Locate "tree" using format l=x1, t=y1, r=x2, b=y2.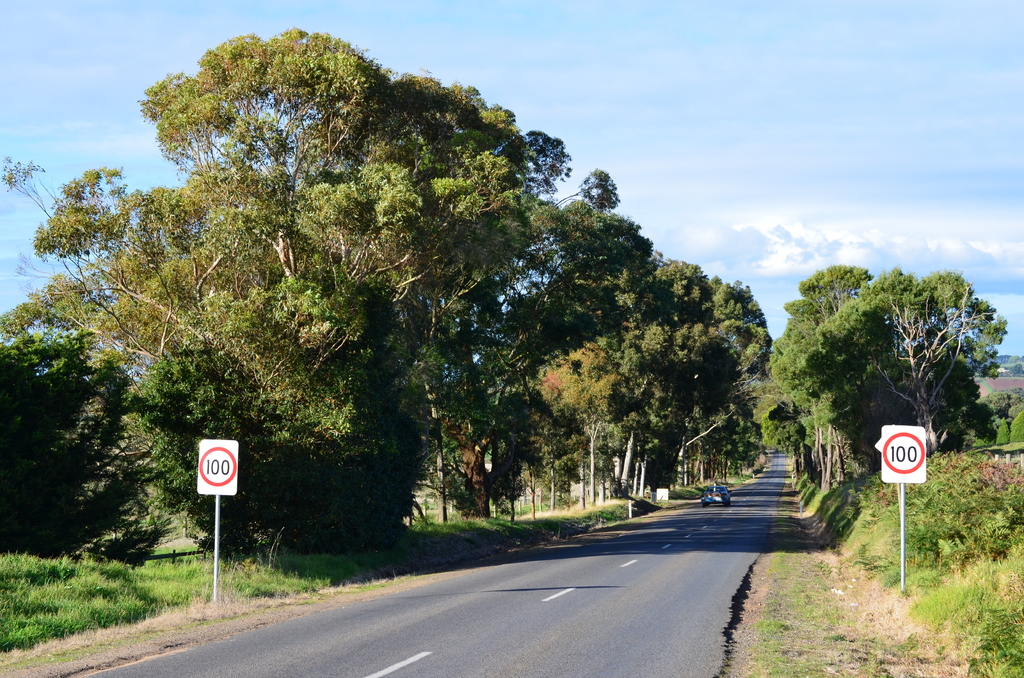
l=1006, t=362, r=1023, b=376.
